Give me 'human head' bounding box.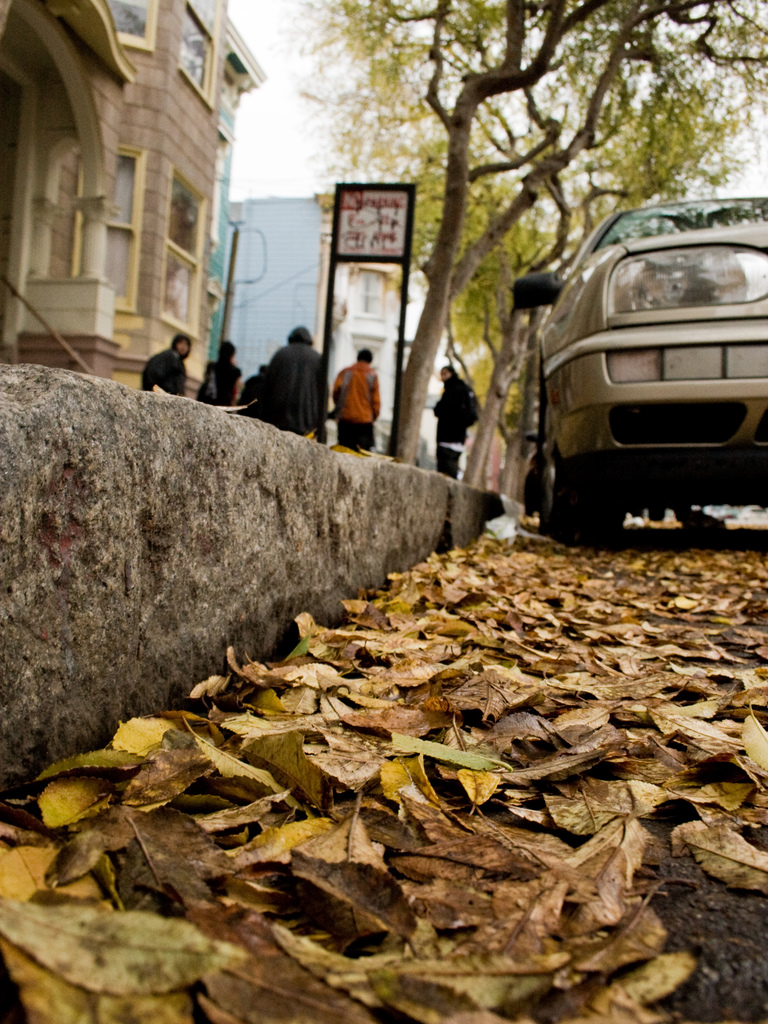
<region>359, 348, 373, 362</region>.
